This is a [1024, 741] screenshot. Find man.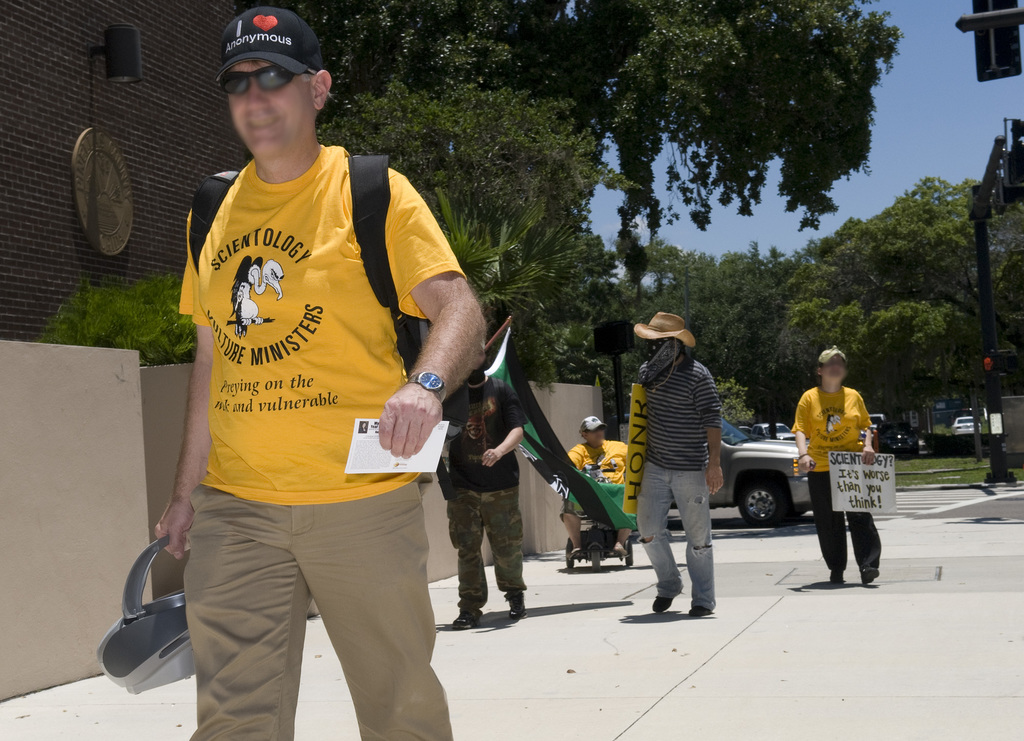
Bounding box: 561/411/628/561.
